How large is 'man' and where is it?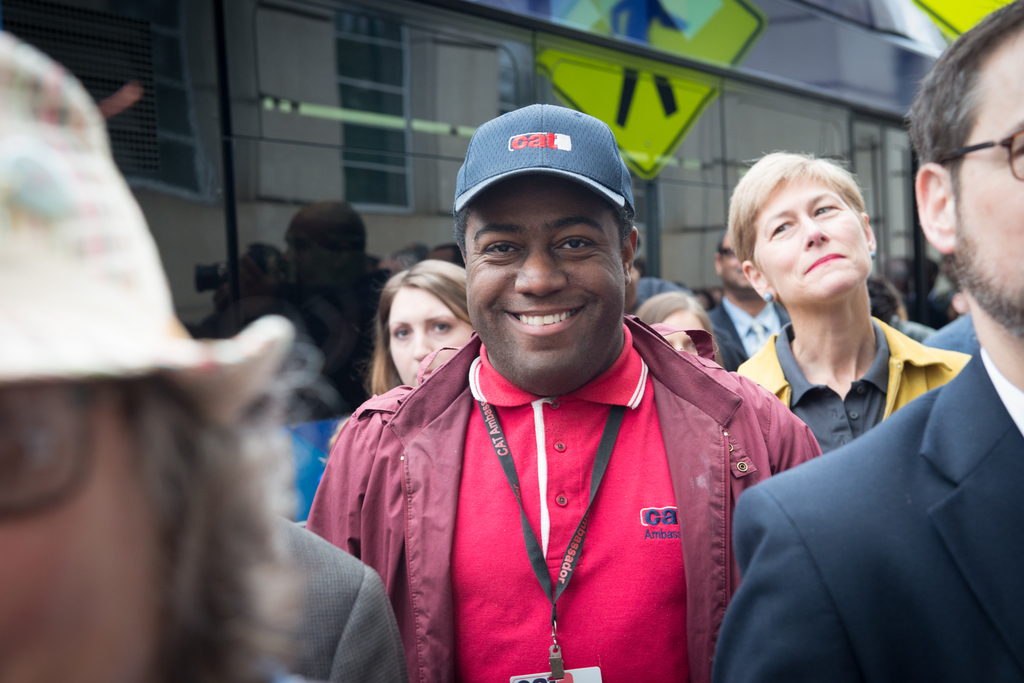
Bounding box: Rect(923, 257, 993, 362).
